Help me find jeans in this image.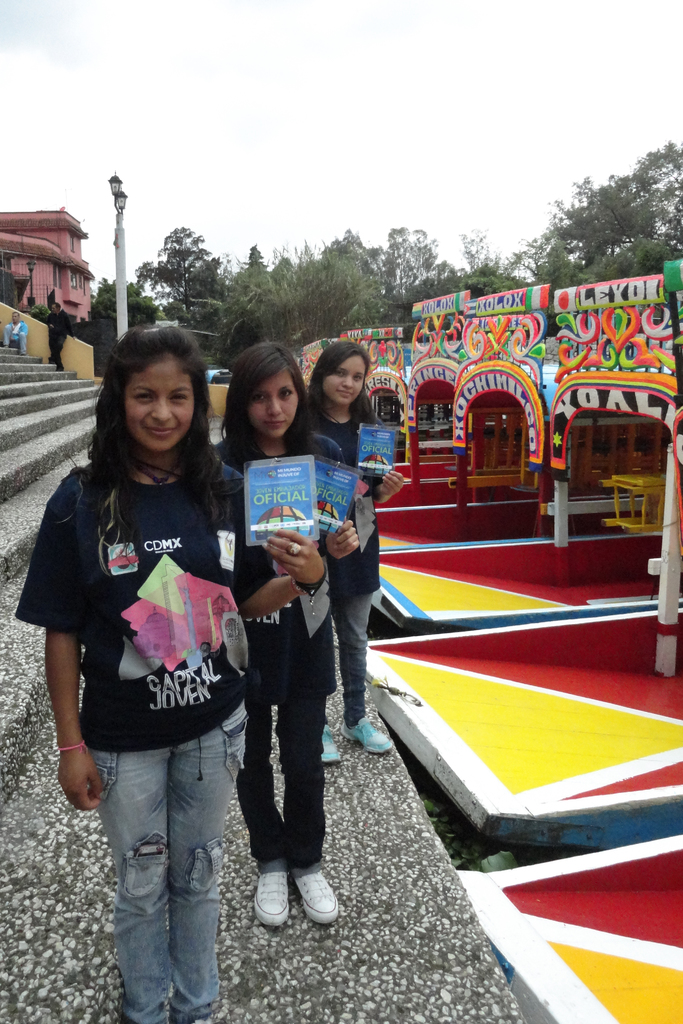
Found it: box(322, 598, 366, 733).
